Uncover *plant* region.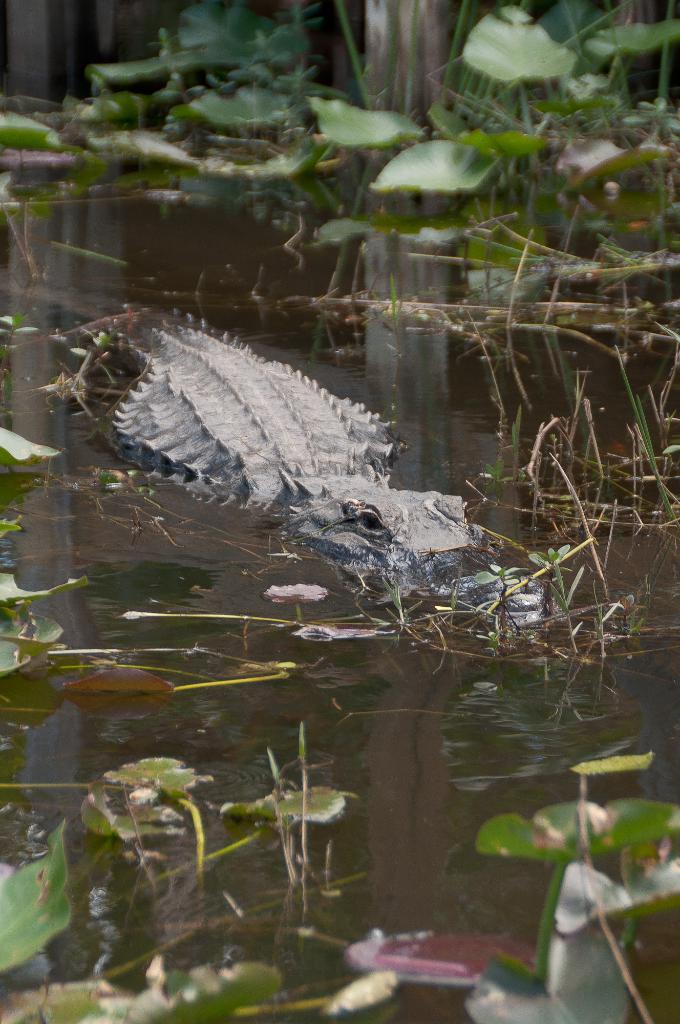
Uncovered: [x1=459, y1=793, x2=679, y2=1023].
